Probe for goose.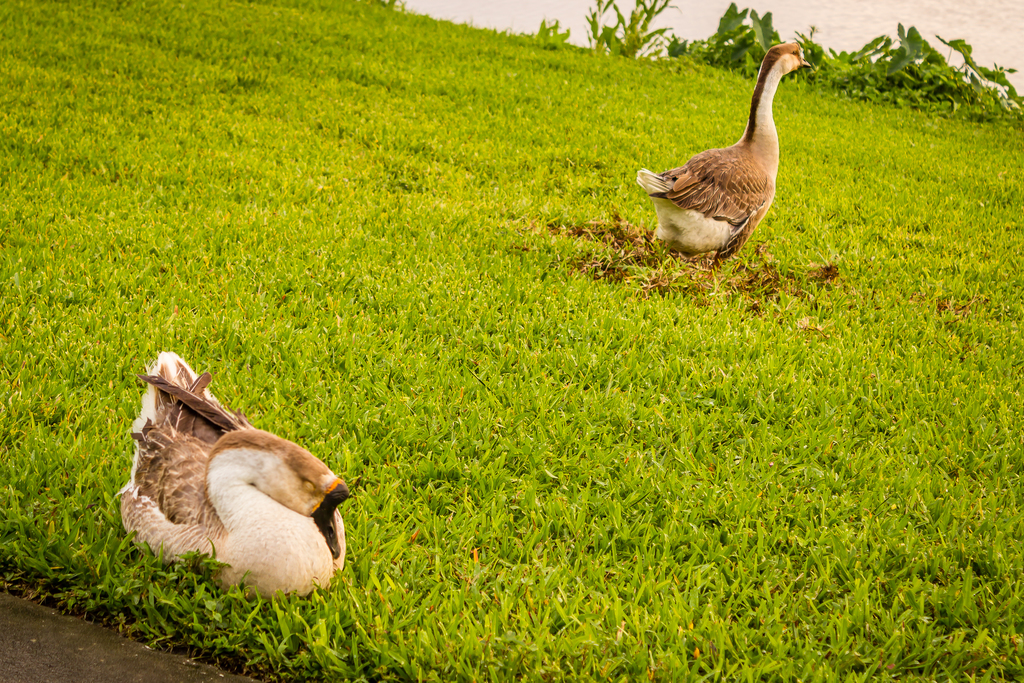
Probe result: [634,29,813,267].
